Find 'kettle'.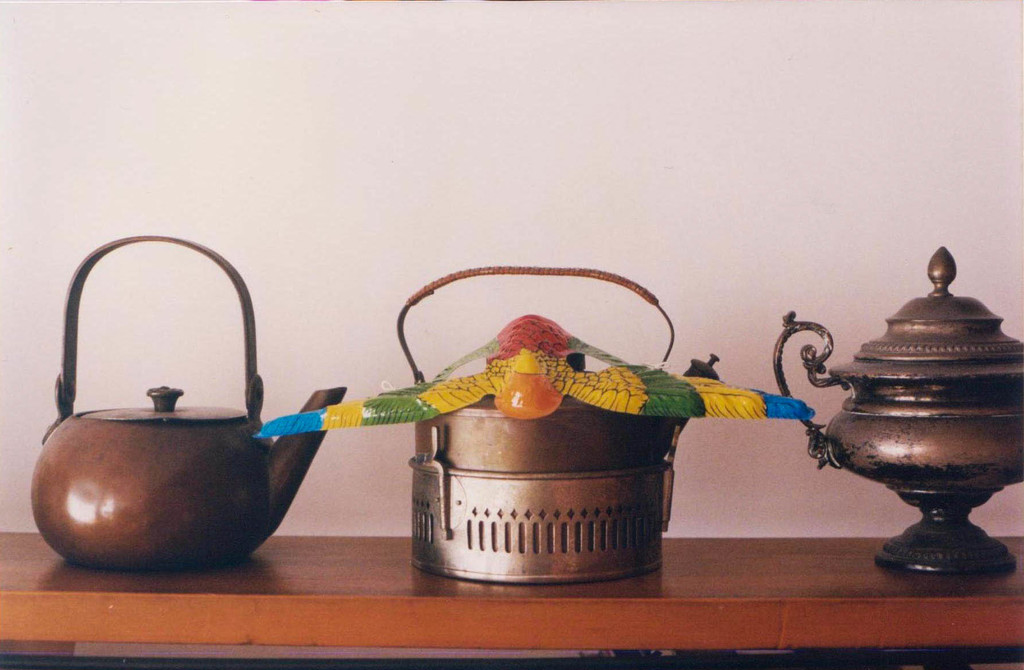
x1=771 y1=241 x2=1023 y2=591.
